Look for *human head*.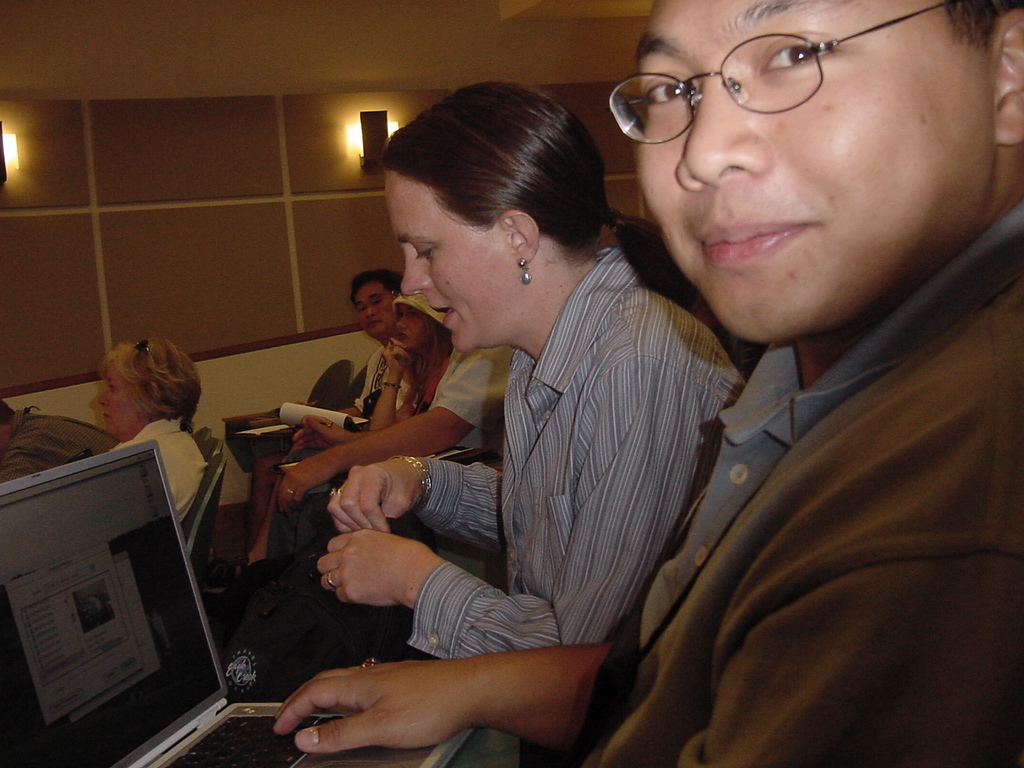
Found: Rect(383, 291, 430, 344).
